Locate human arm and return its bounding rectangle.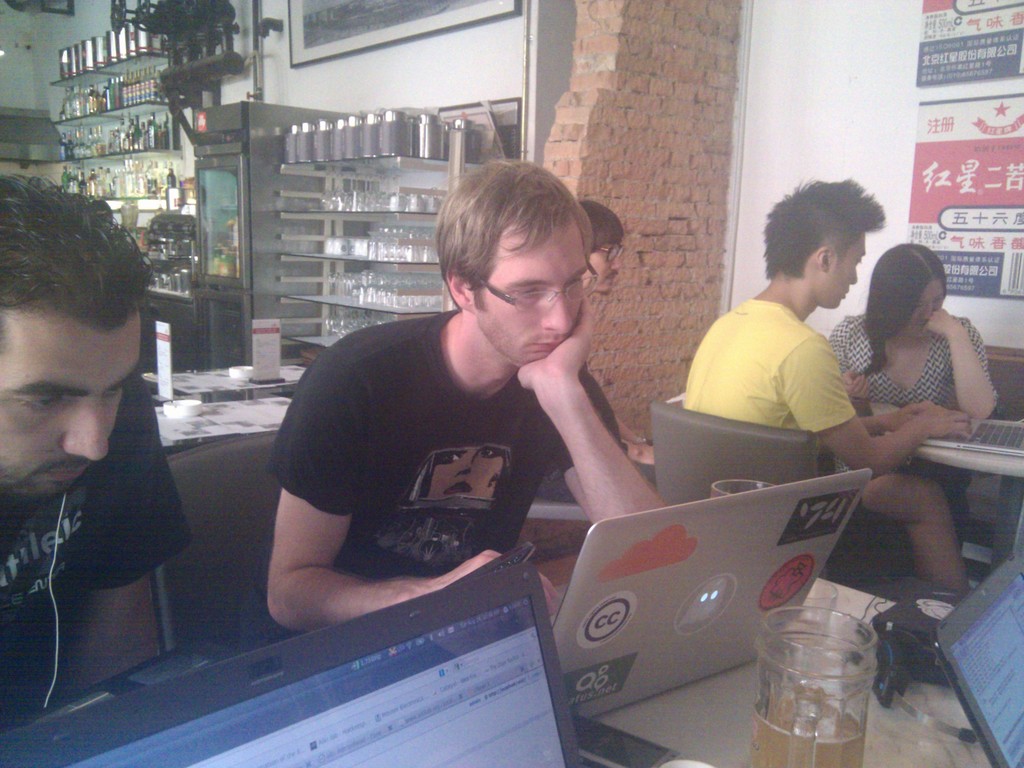
bbox=[856, 399, 936, 436].
